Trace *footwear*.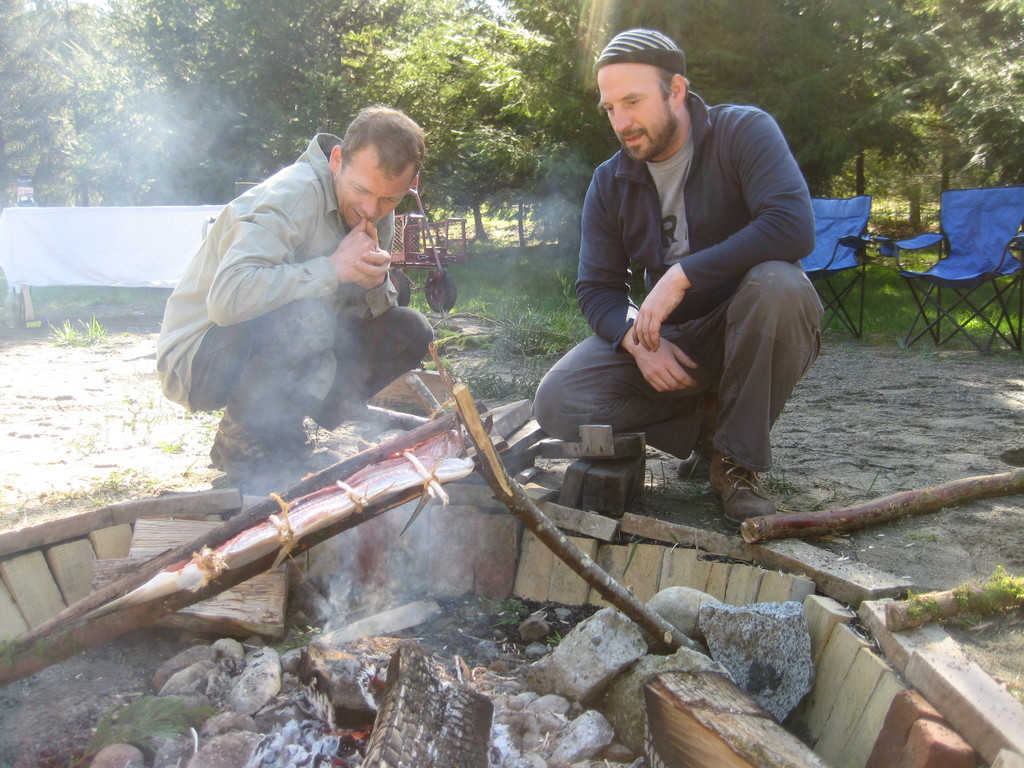
Traced to box=[282, 413, 342, 468].
